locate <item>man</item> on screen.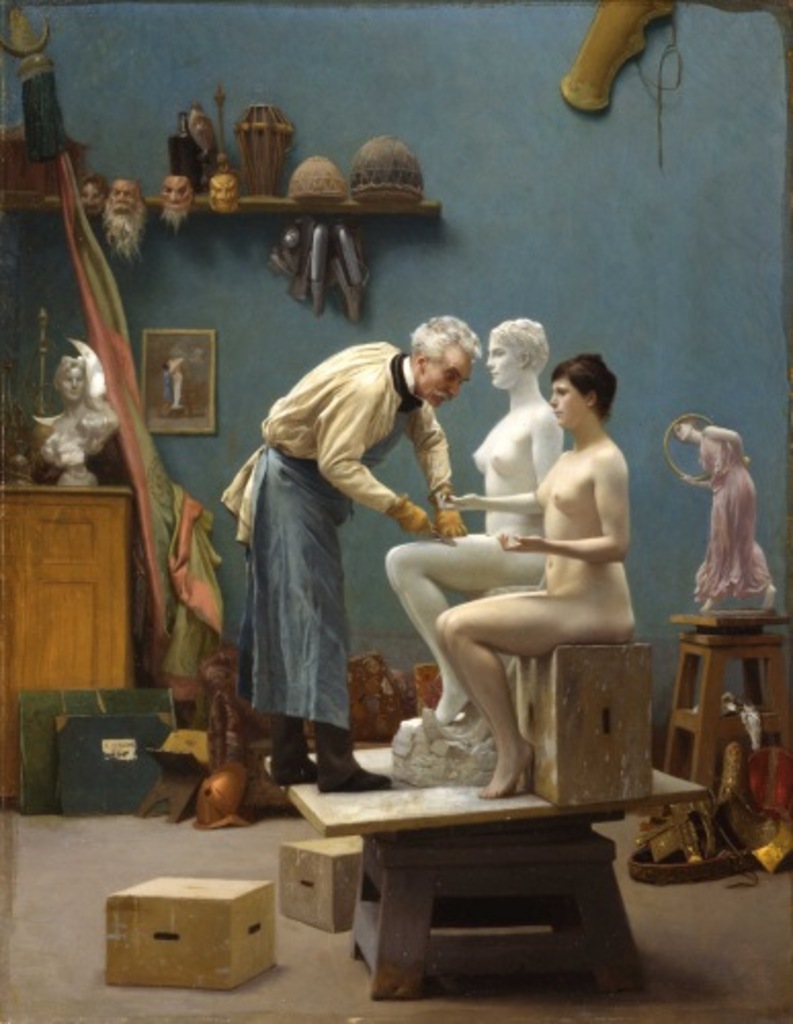
On screen at [236, 305, 514, 780].
